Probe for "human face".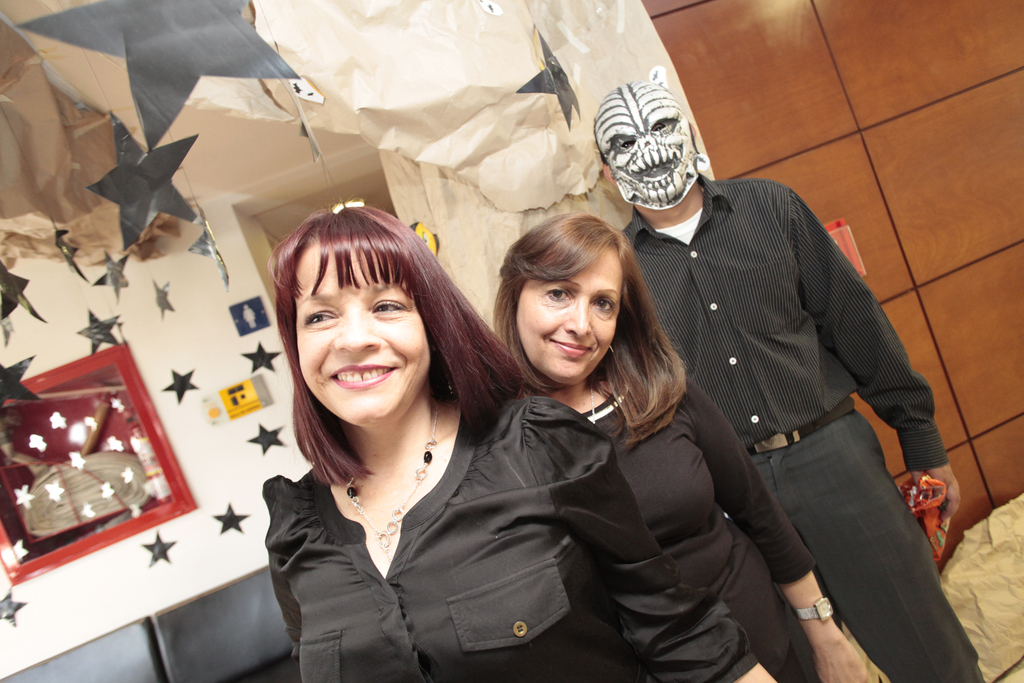
Probe result: crop(611, 90, 695, 199).
